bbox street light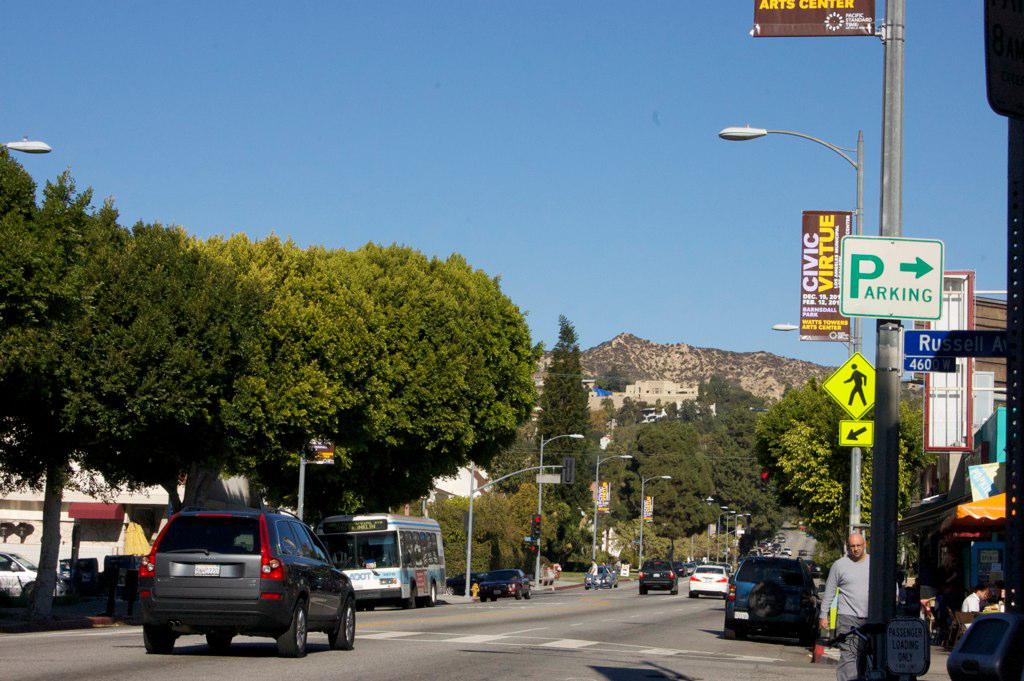
rect(769, 315, 868, 558)
